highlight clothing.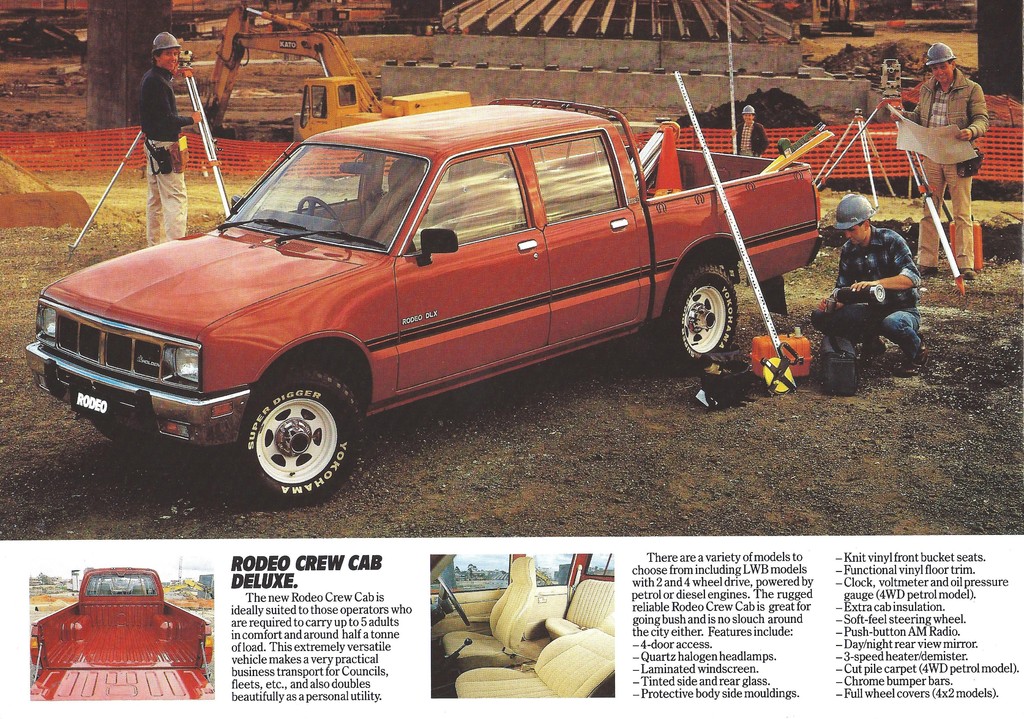
Highlighted region: (897,41,998,233).
